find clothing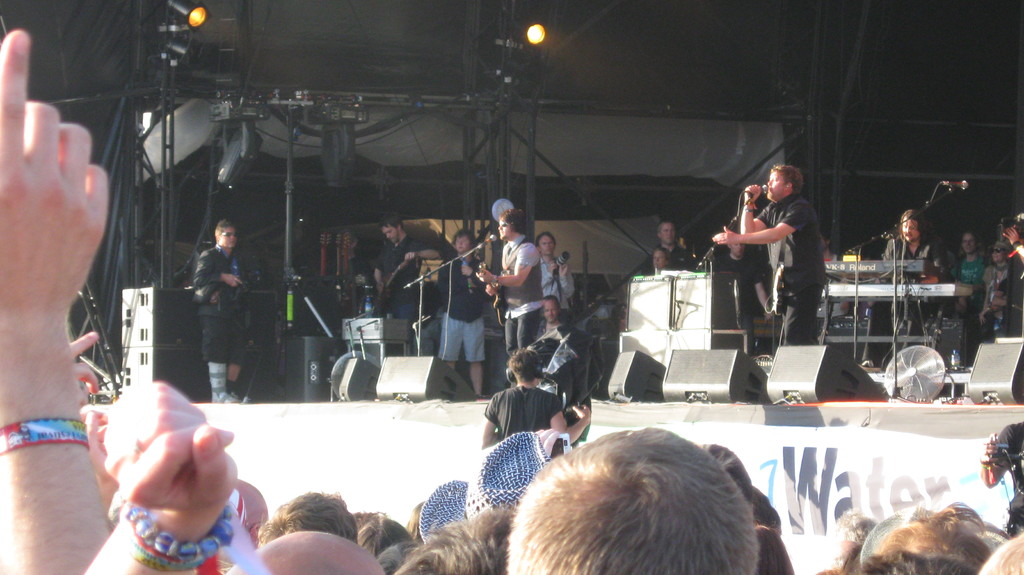
[left=172, top=206, right=250, bottom=384]
